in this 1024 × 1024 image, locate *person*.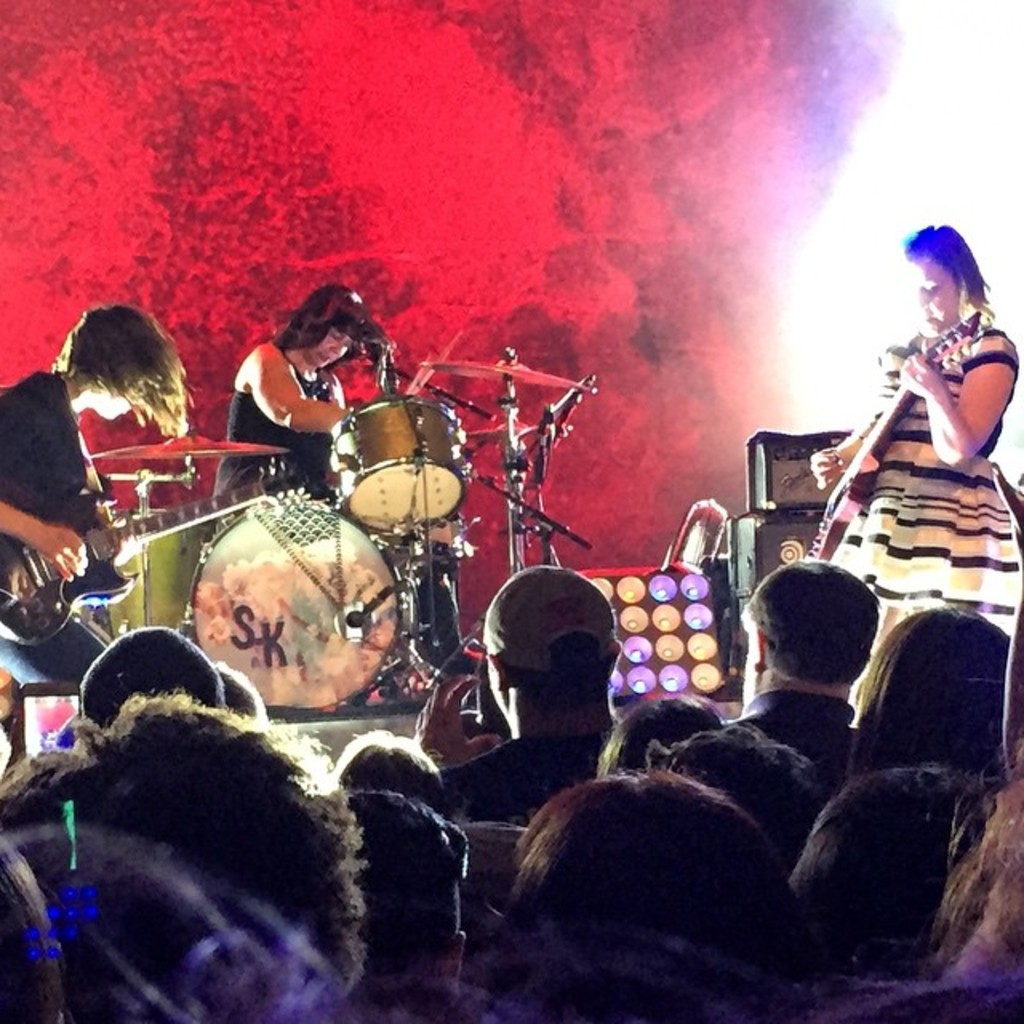
Bounding box: Rect(30, 291, 197, 627).
